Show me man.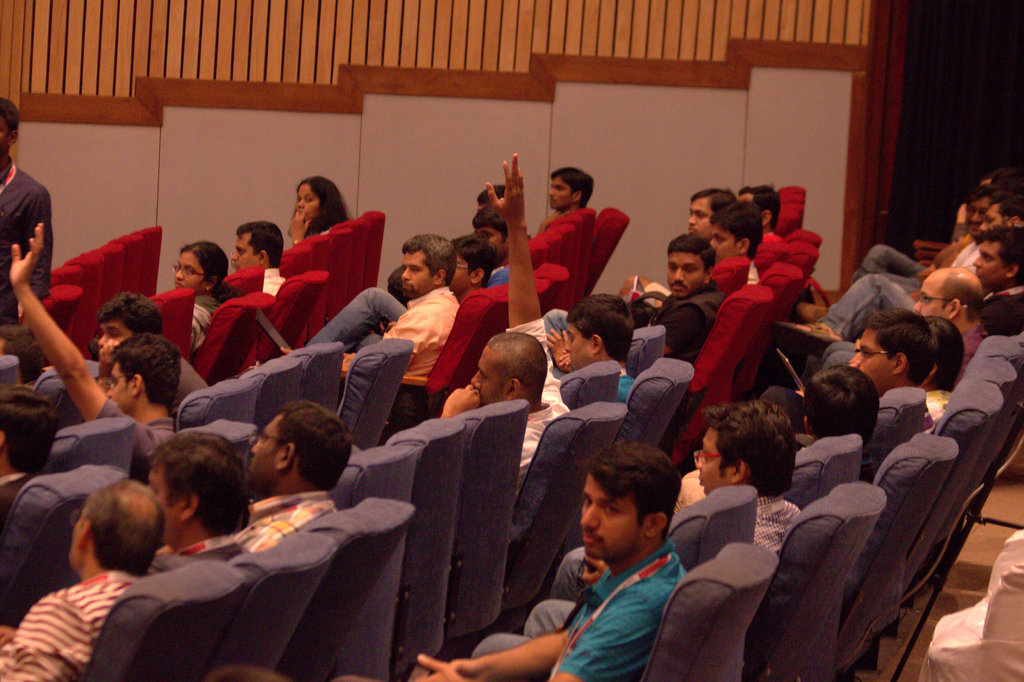
man is here: region(0, 97, 54, 330).
